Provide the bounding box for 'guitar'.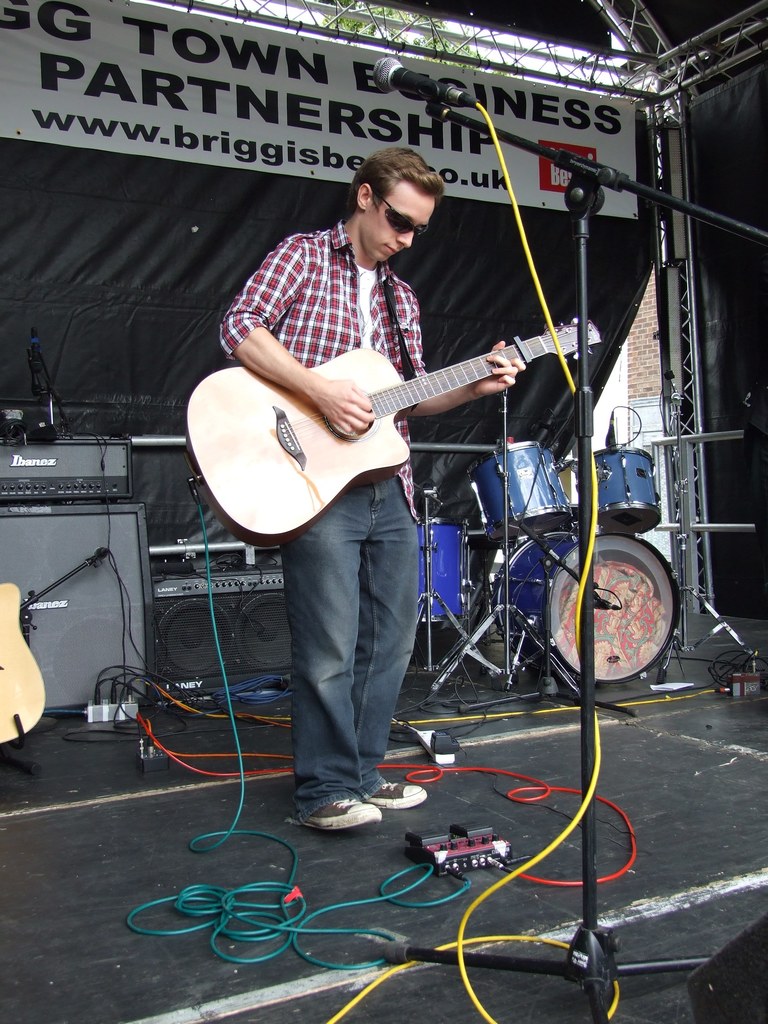
[183, 295, 589, 528].
